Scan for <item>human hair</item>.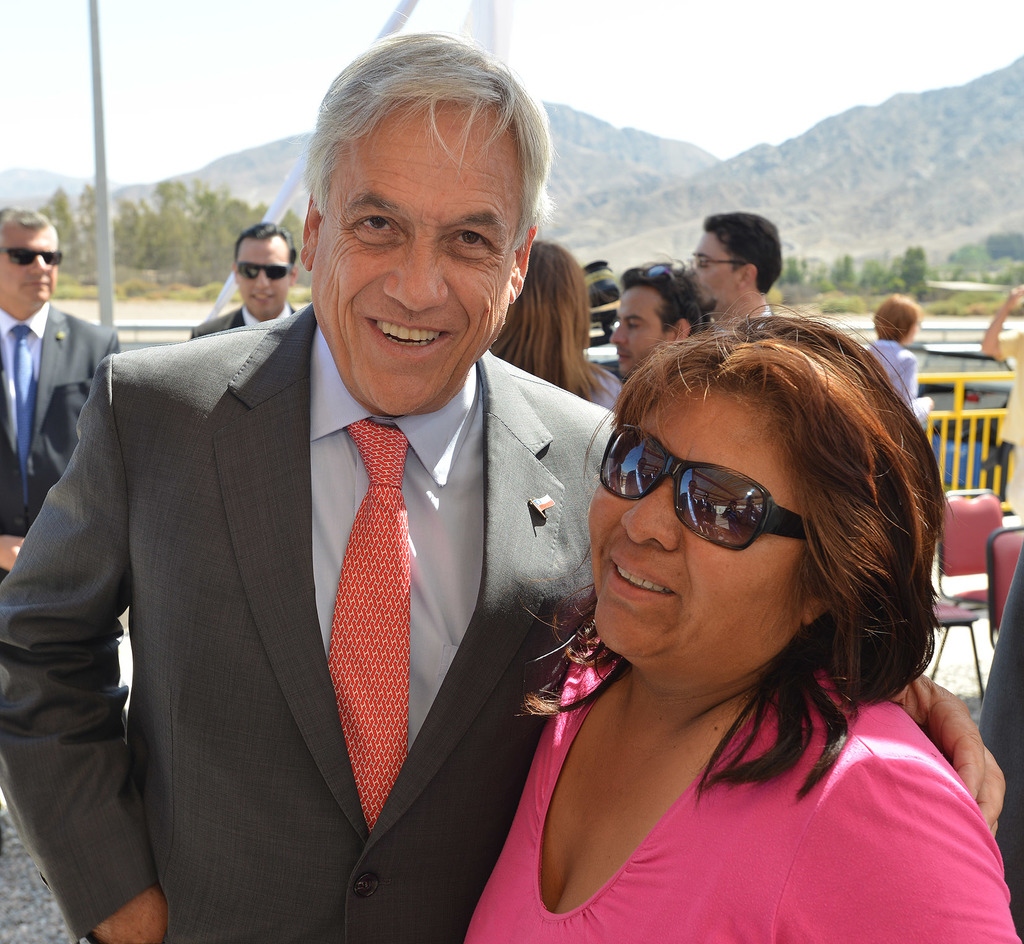
Scan result: {"left": 285, "top": 6, "right": 565, "bottom": 255}.
